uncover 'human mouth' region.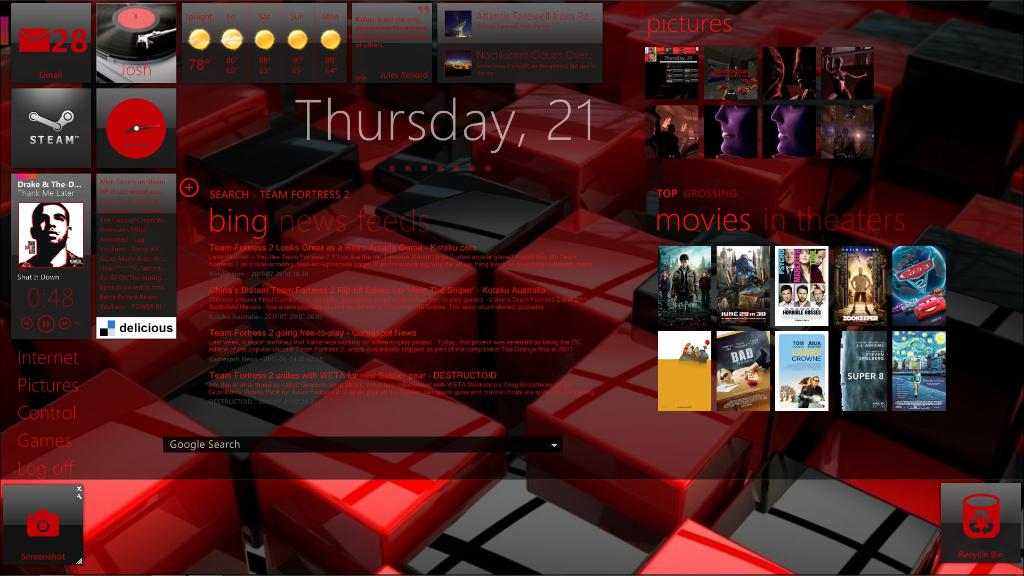
Uncovered: x1=50 y1=231 x2=54 y2=232.
